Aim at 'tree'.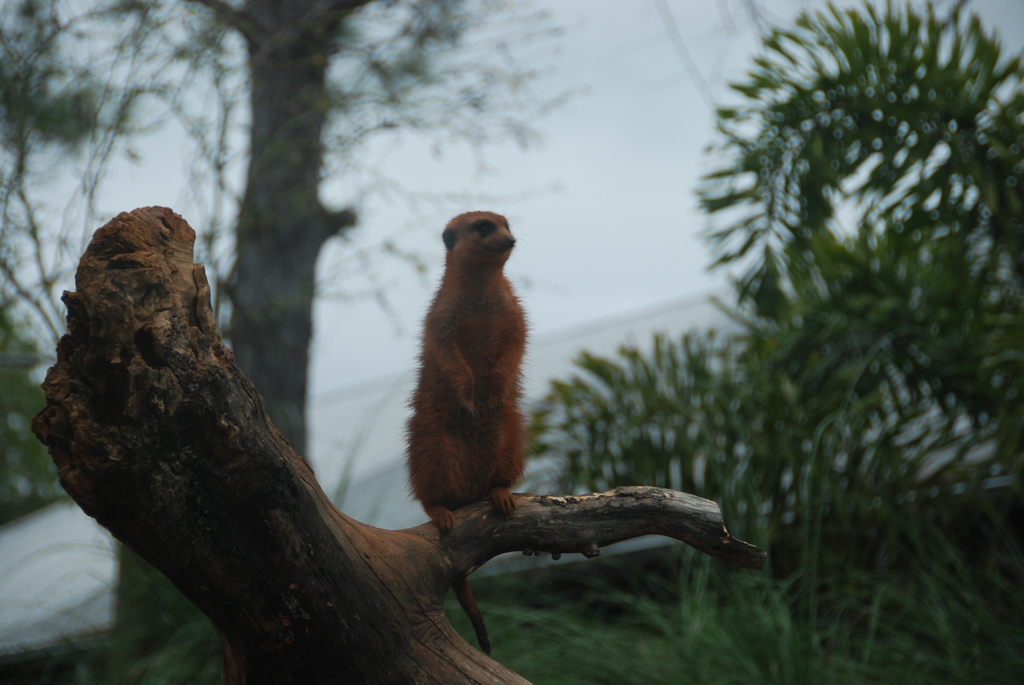
Aimed at bbox(31, 205, 766, 684).
